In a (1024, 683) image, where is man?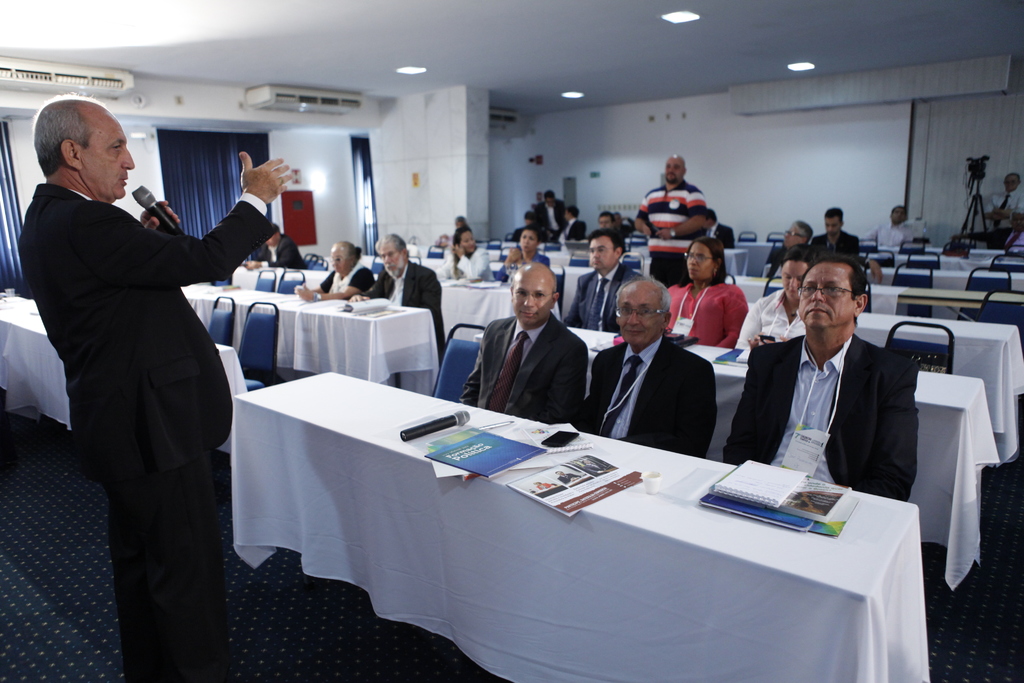
(x1=723, y1=254, x2=918, y2=501).
